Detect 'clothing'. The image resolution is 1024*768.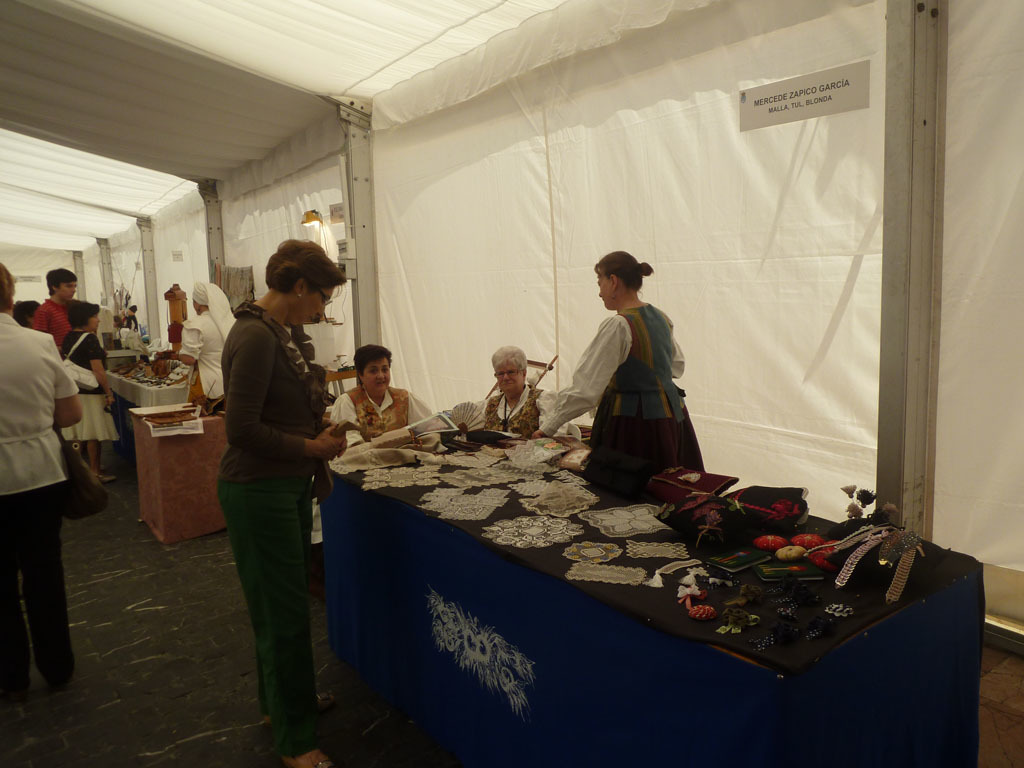
179 307 225 410.
